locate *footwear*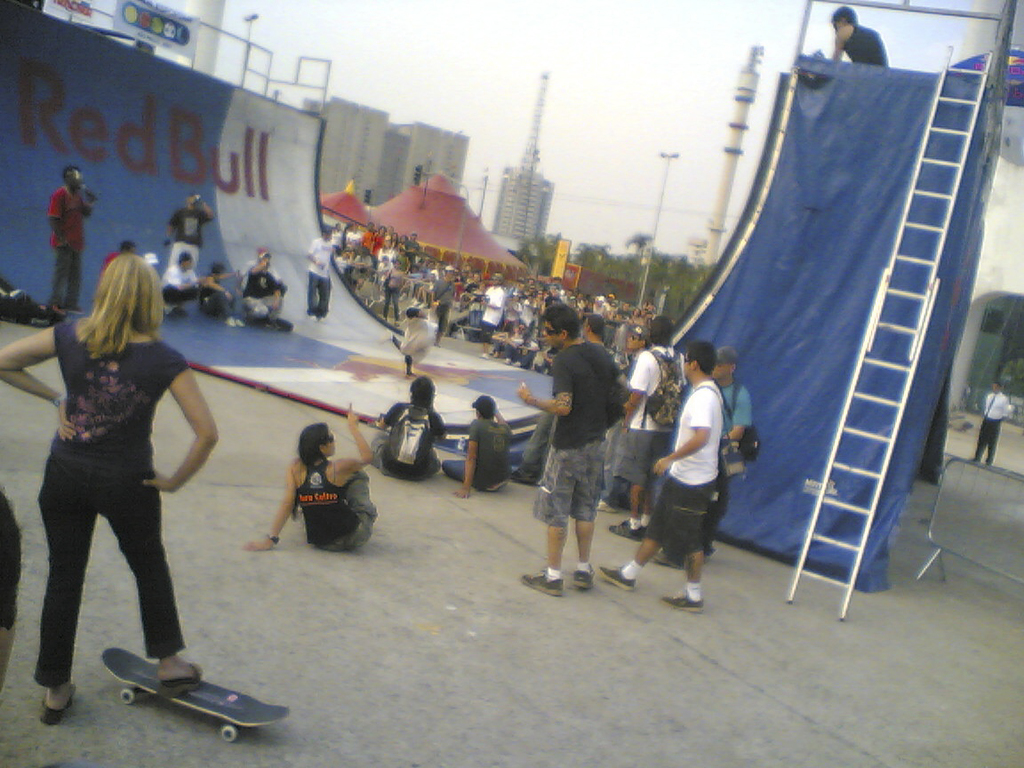
[224, 313, 235, 326]
